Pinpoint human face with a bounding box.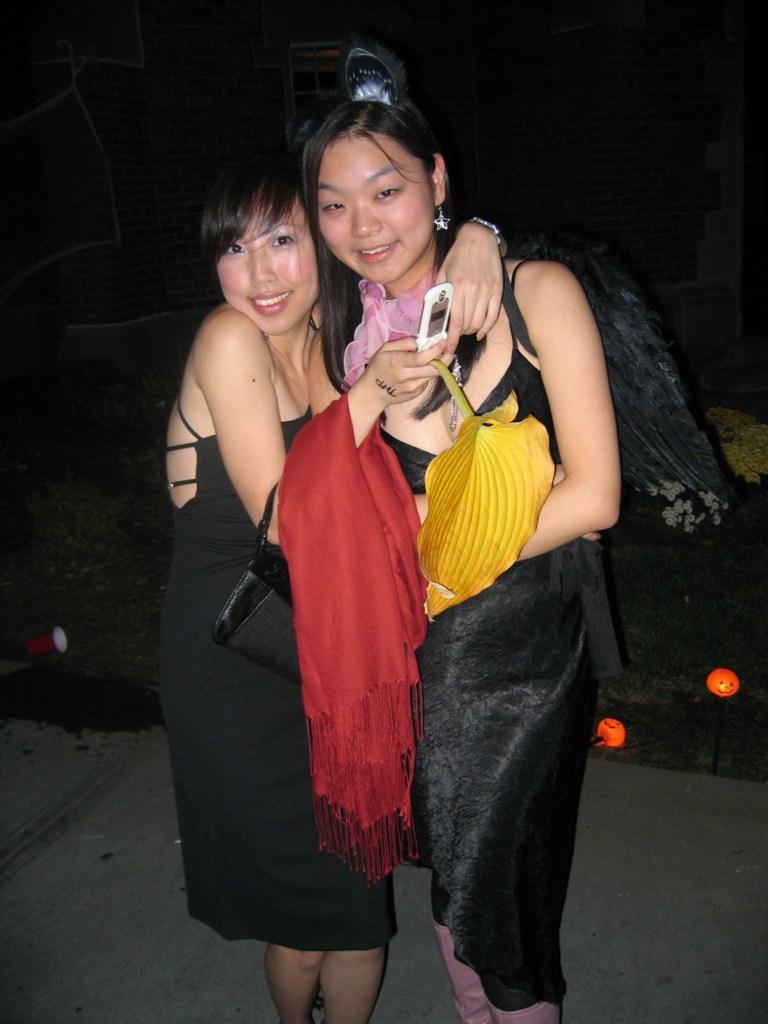
left=321, top=152, right=427, bottom=276.
